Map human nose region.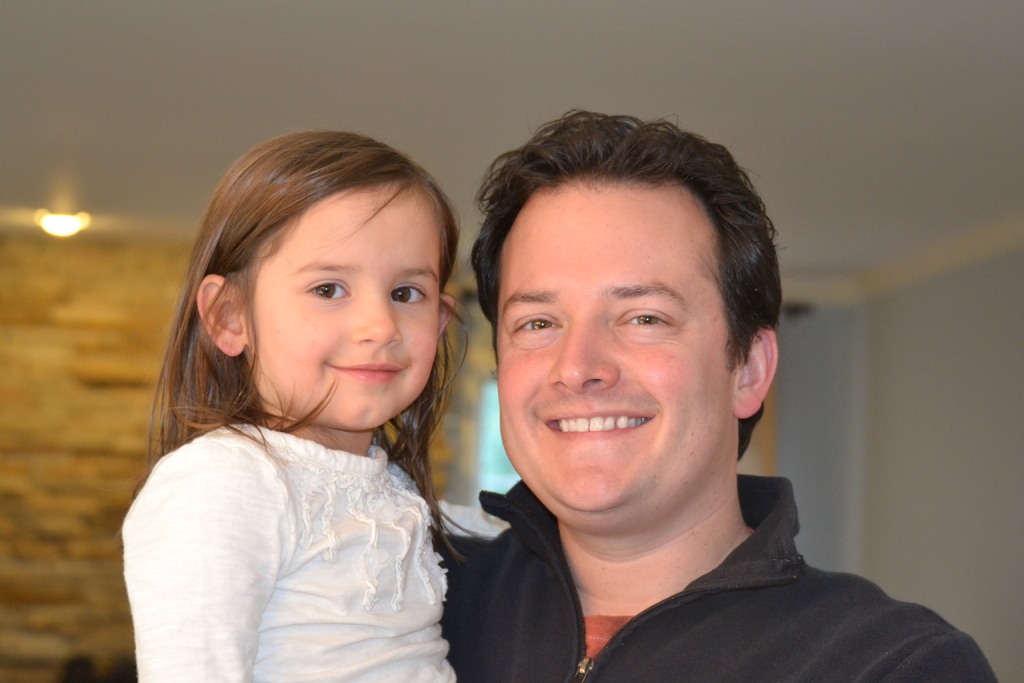
Mapped to 541:315:626:393.
